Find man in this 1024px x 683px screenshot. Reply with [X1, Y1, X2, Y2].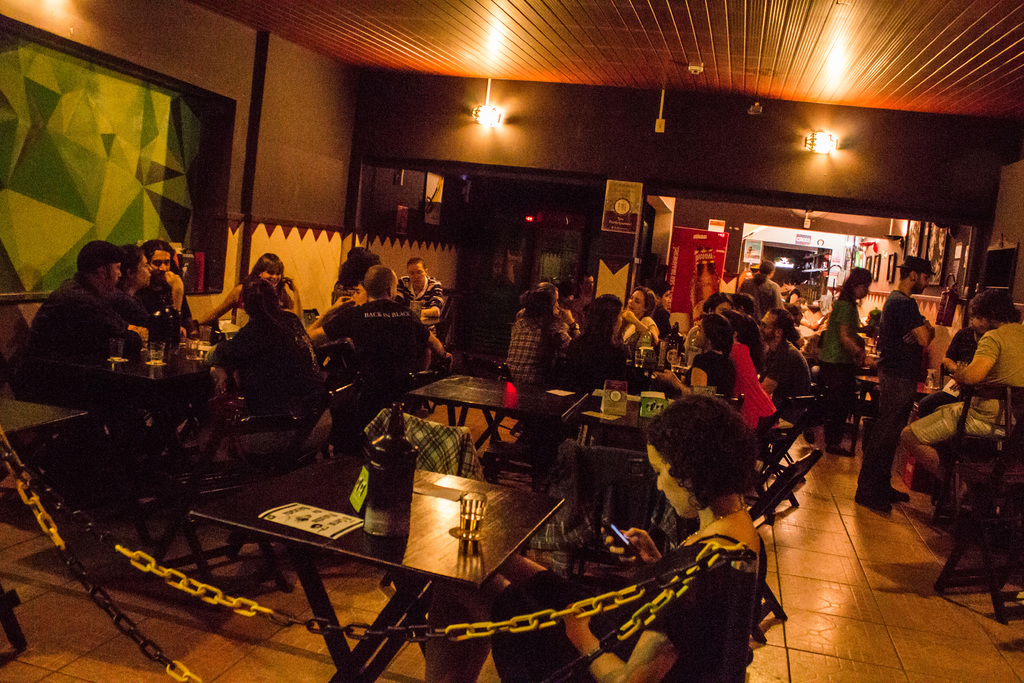
[306, 264, 428, 436].
